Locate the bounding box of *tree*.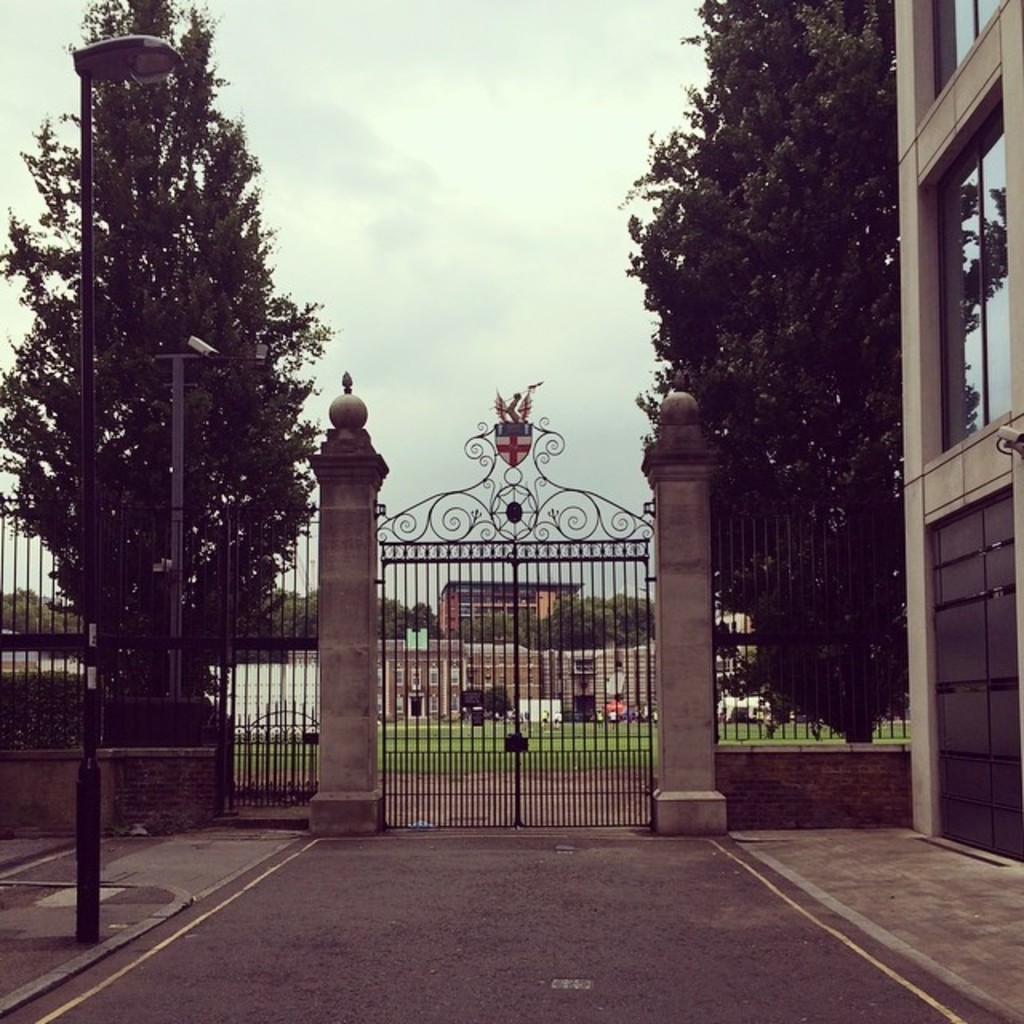
Bounding box: [left=35, top=5, right=339, bottom=806].
